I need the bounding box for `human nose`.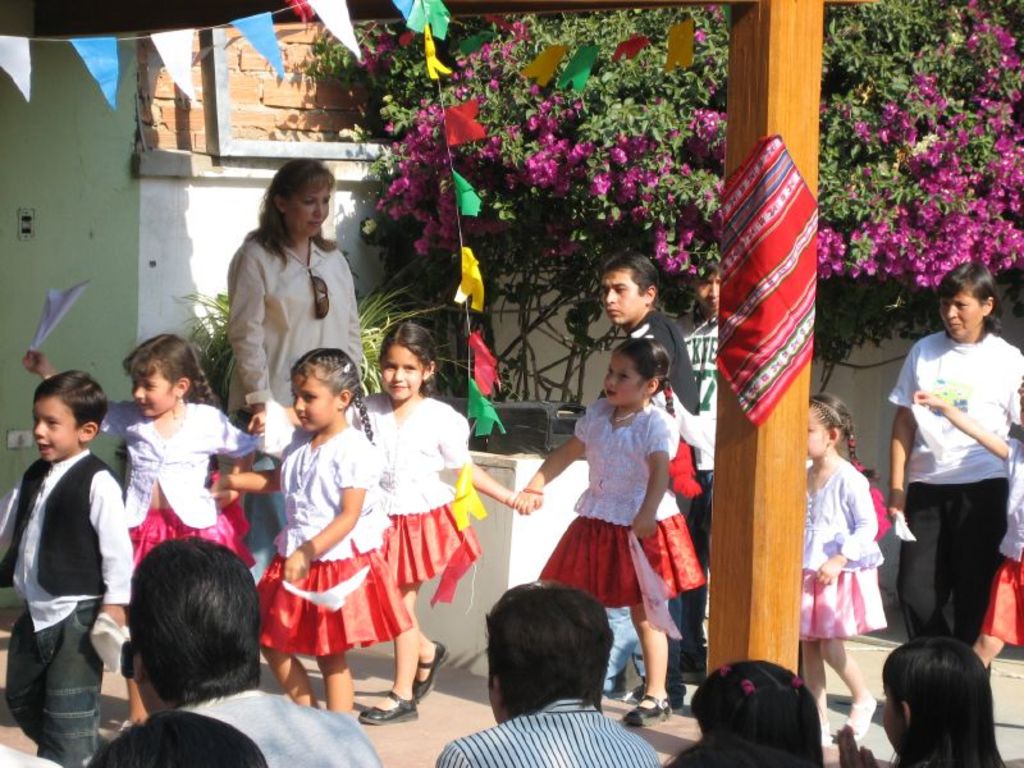
Here it is: Rect(293, 396, 302, 412).
